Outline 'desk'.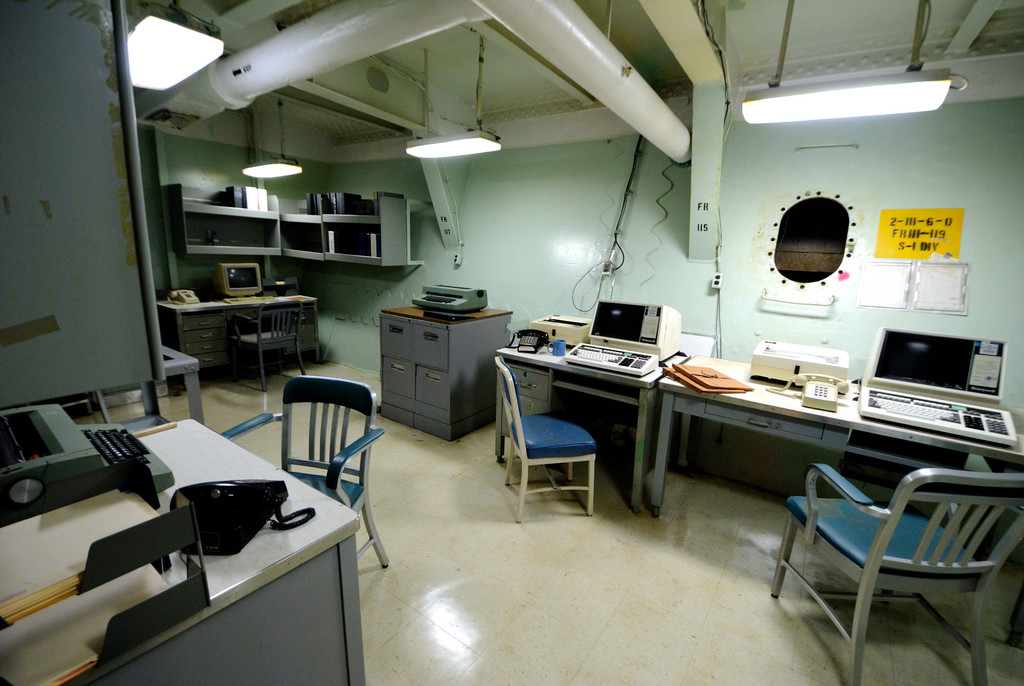
Outline: (left=654, top=351, right=1023, bottom=514).
